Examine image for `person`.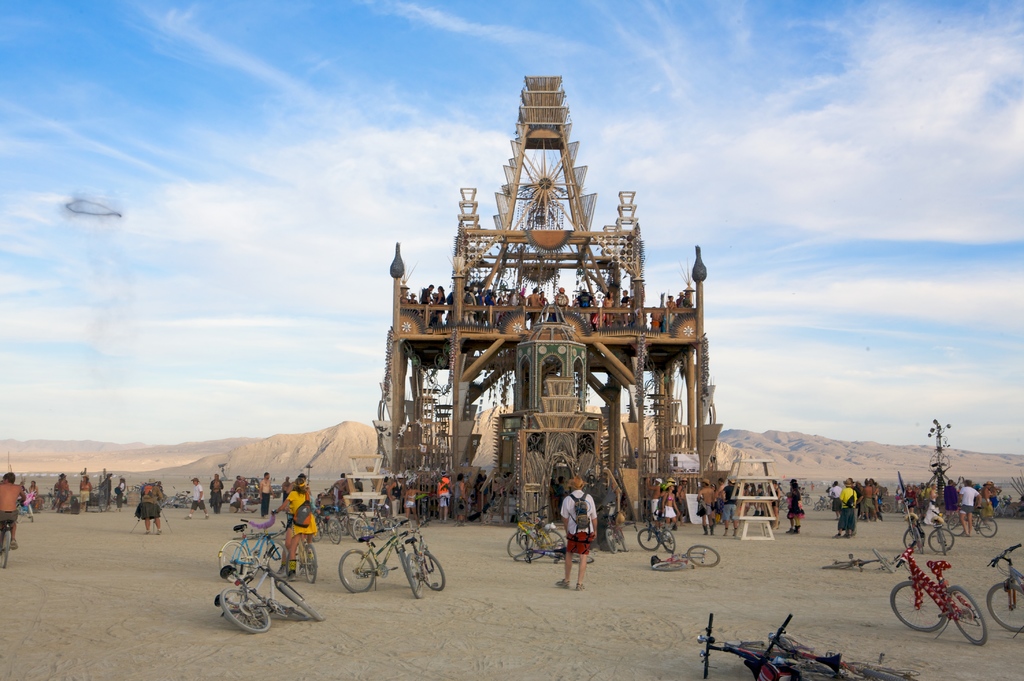
Examination result: select_region(435, 470, 452, 521).
